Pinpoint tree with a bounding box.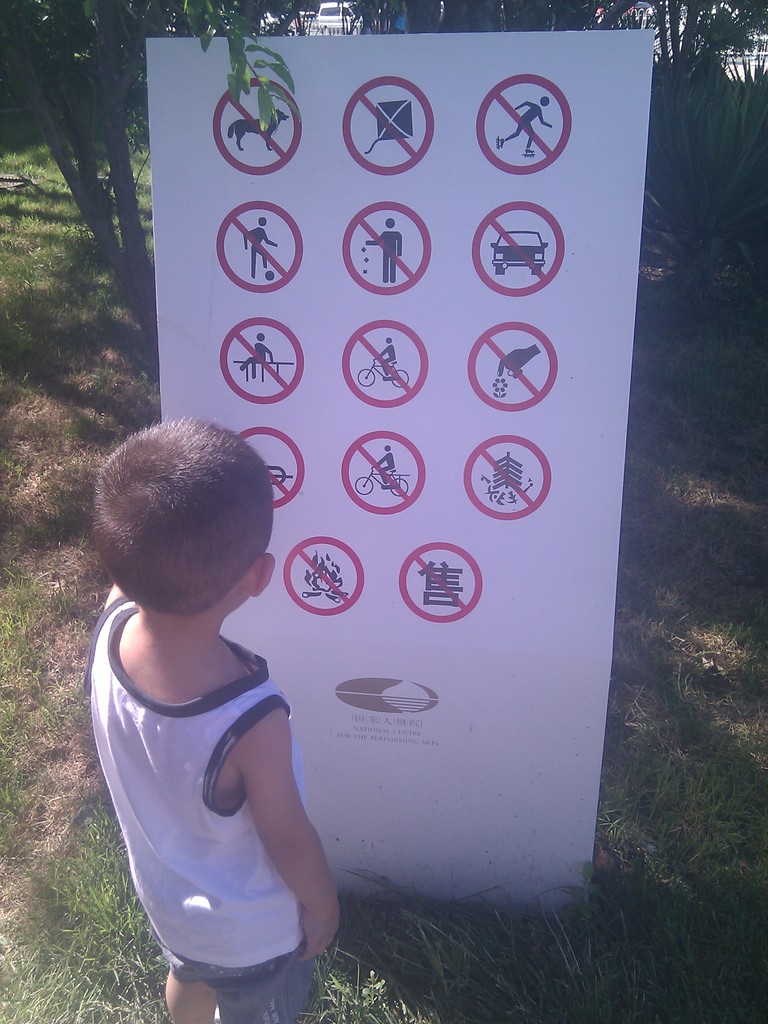
(left=638, top=0, right=735, bottom=212).
